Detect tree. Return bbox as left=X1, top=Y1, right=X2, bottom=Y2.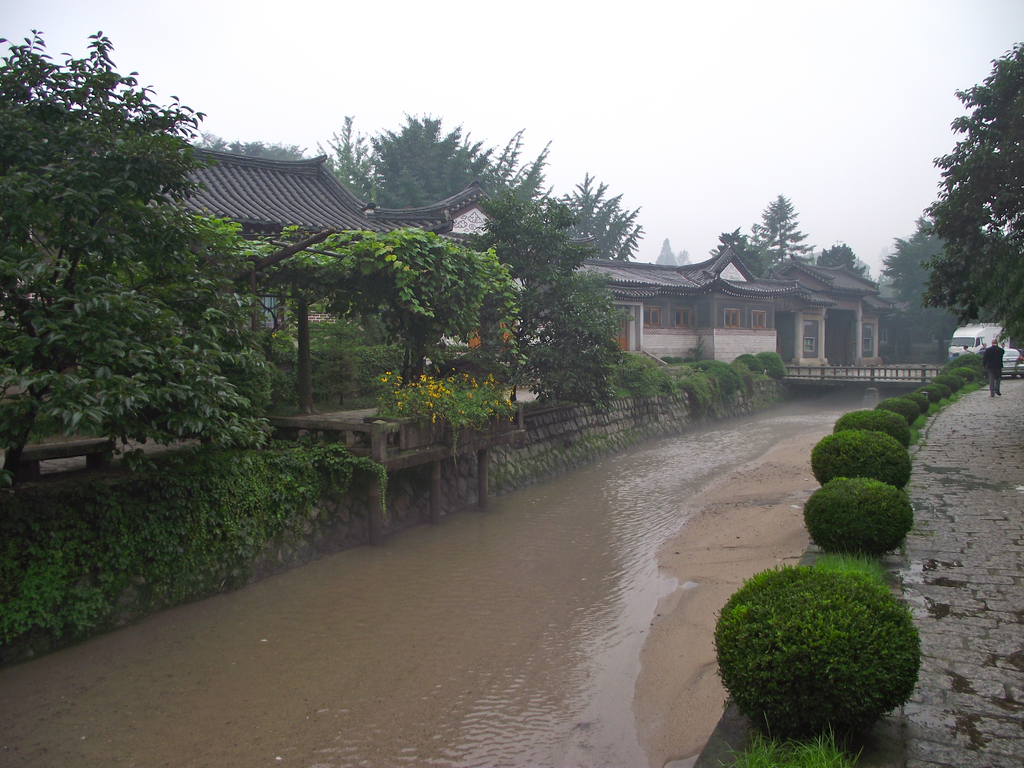
left=649, top=234, right=674, bottom=264.
